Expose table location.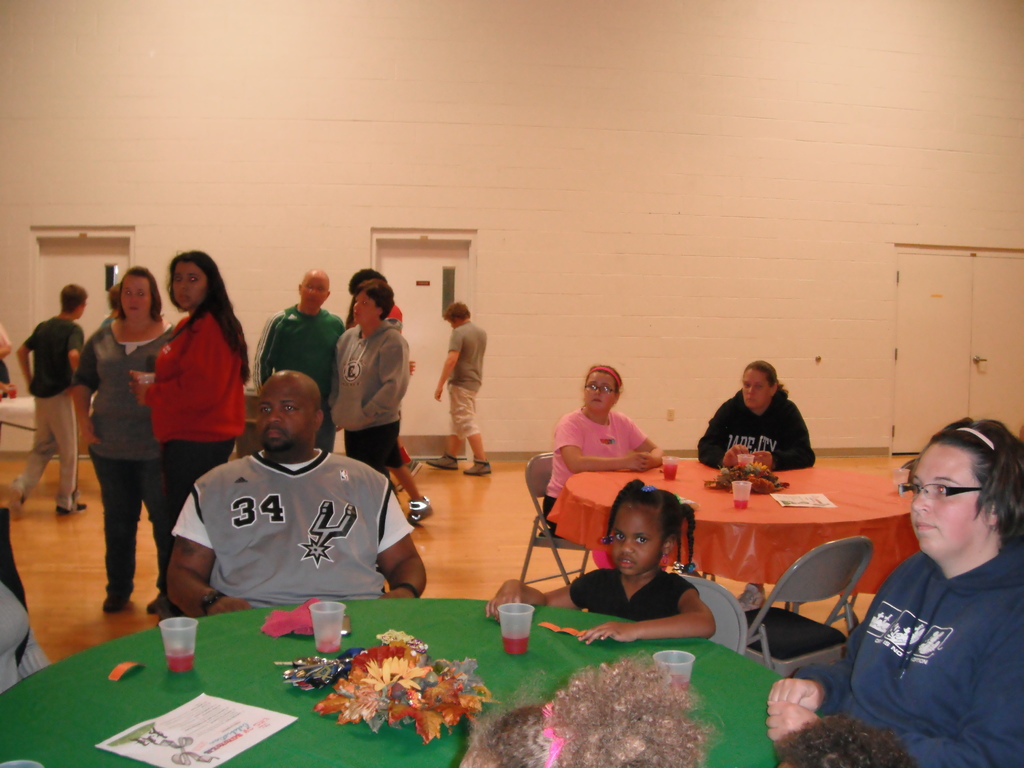
Exposed at 544, 460, 927, 639.
